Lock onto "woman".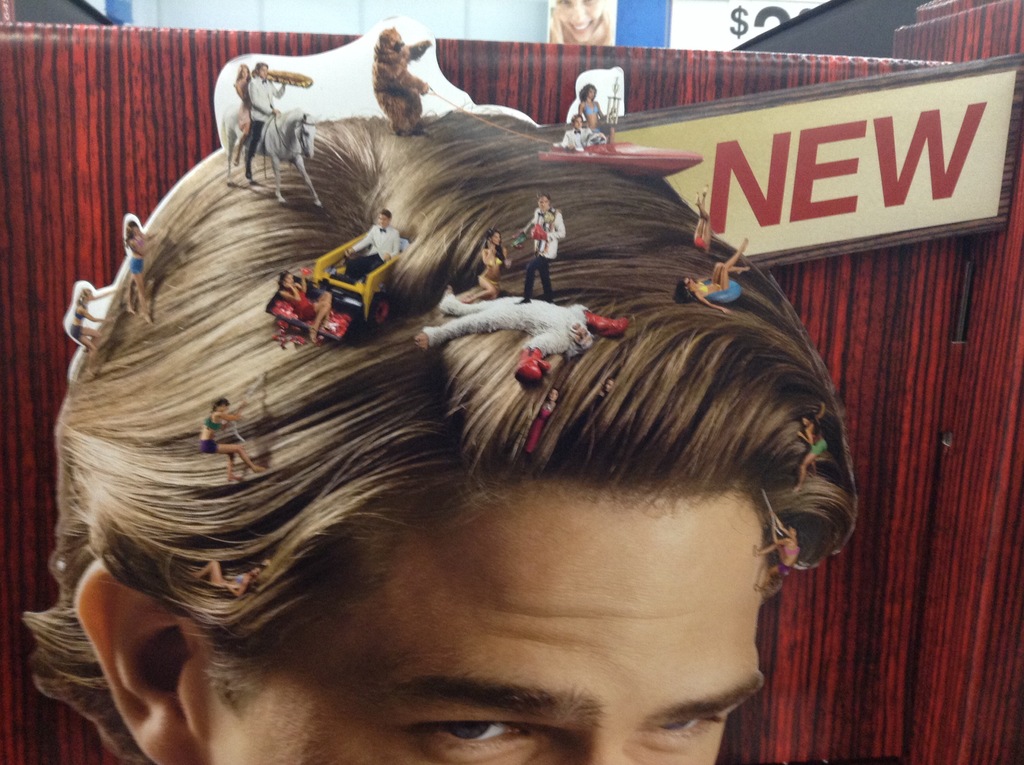
Locked: 278,270,332,345.
